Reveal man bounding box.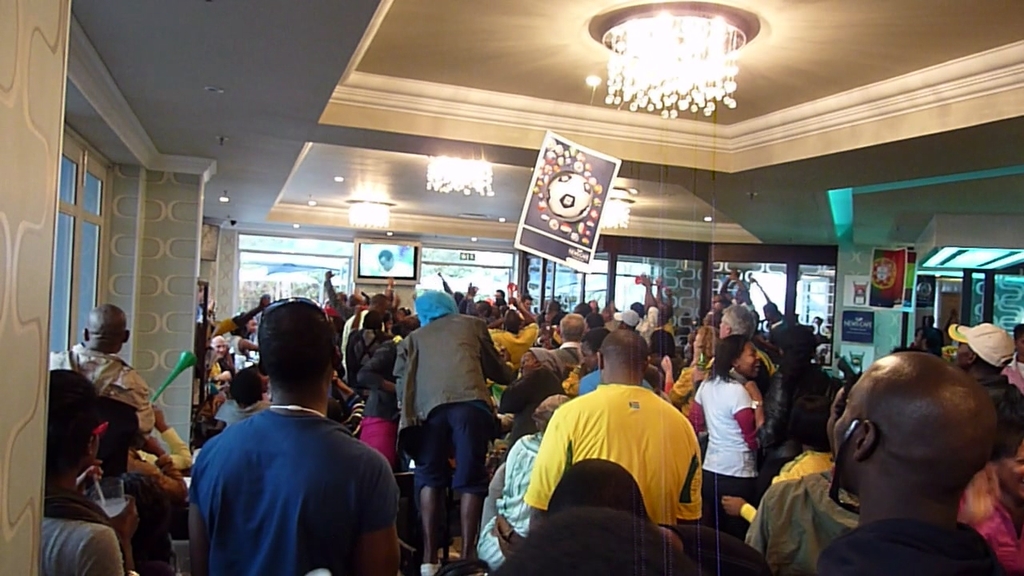
Revealed: left=706, top=305, right=774, bottom=397.
